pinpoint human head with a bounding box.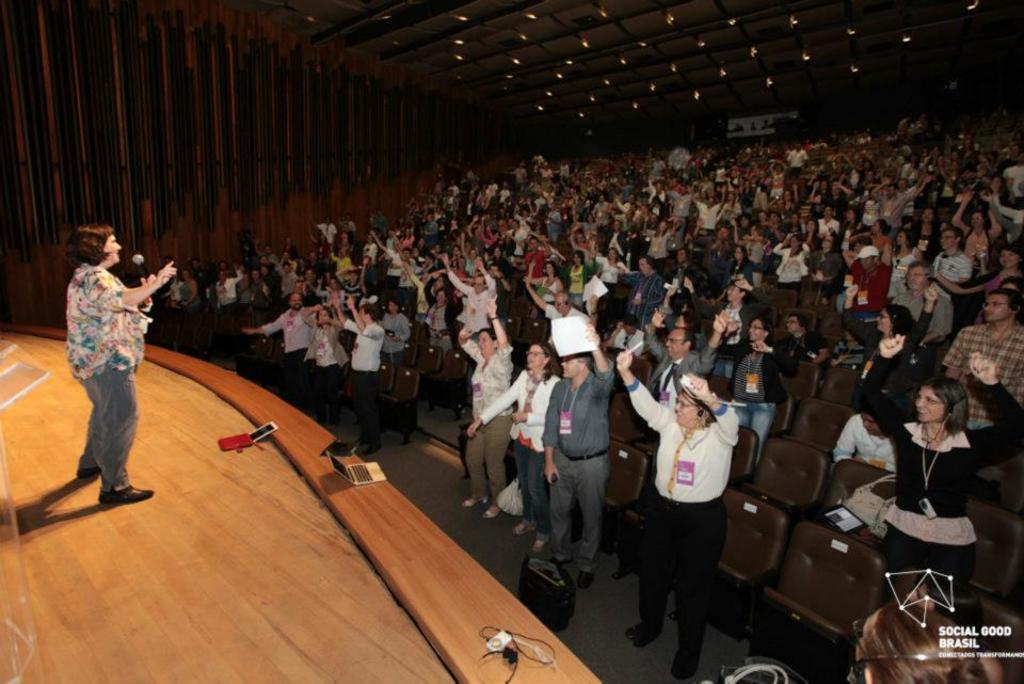
pyautogui.locateOnScreen(181, 267, 195, 277).
